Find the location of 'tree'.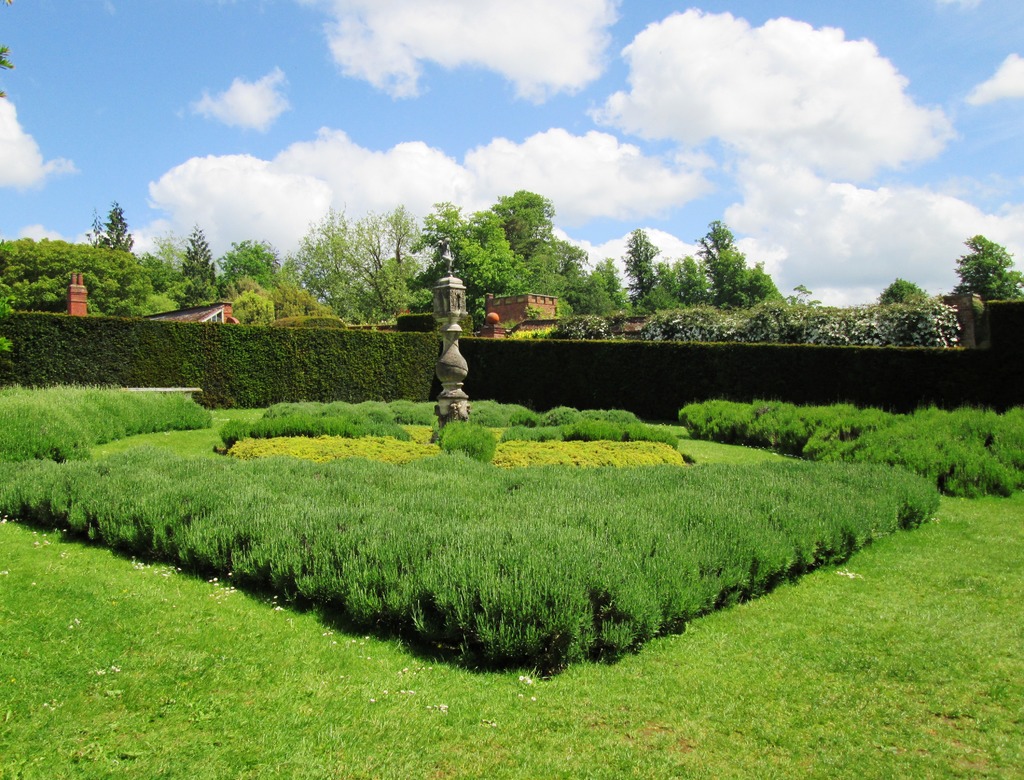
Location: x1=176, y1=215, x2=228, y2=312.
